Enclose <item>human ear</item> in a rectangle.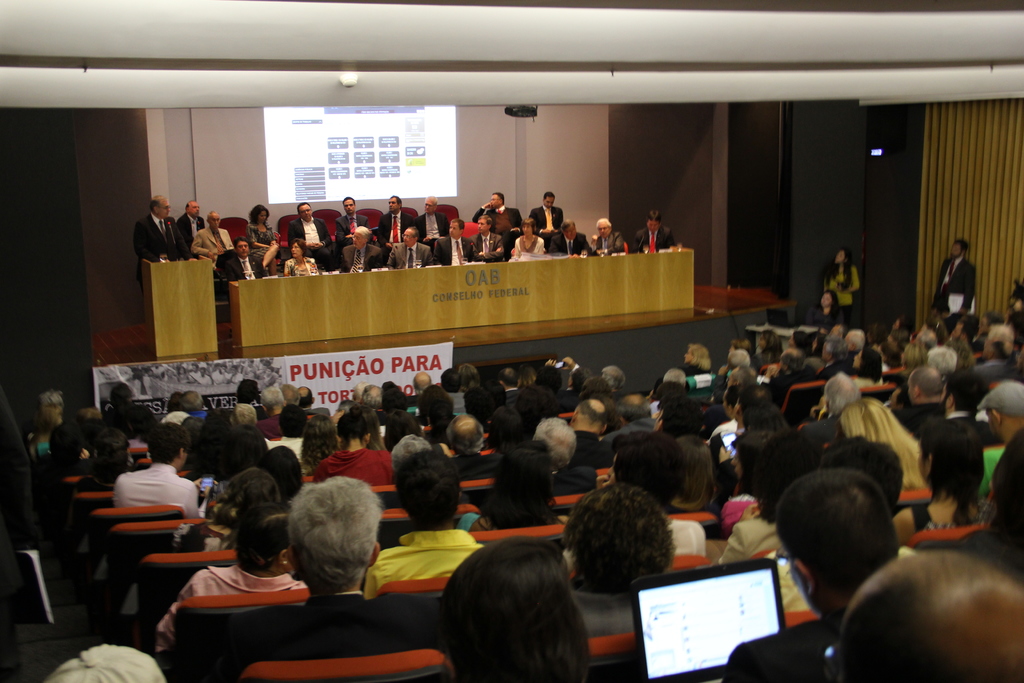
detection(178, 446, 186, 461).
